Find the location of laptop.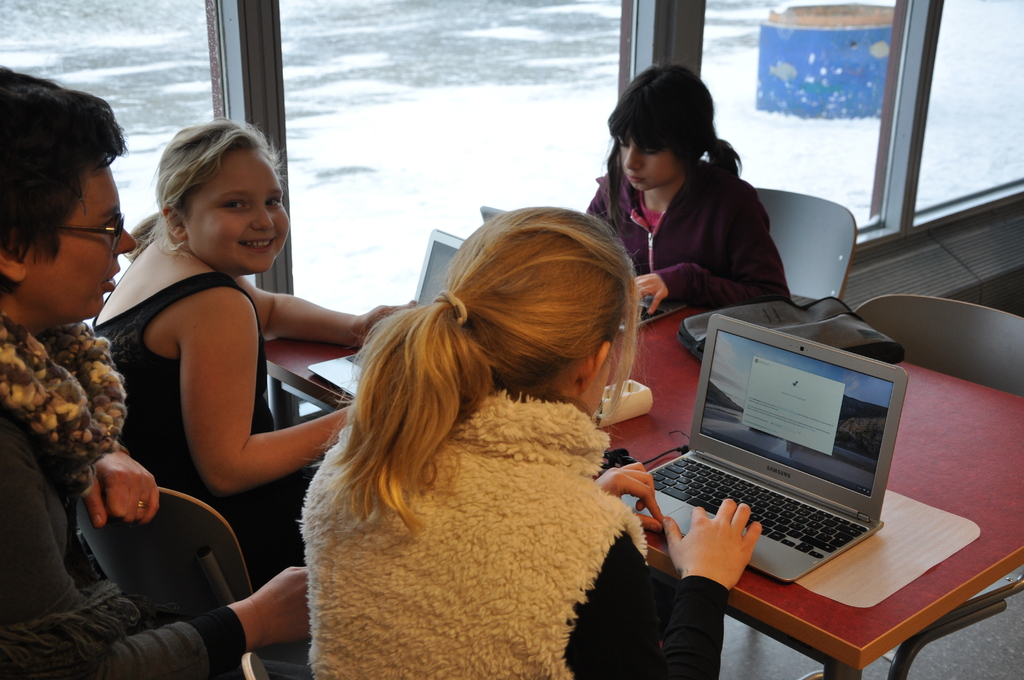
Location: detection(307, 230, 462, 398).
